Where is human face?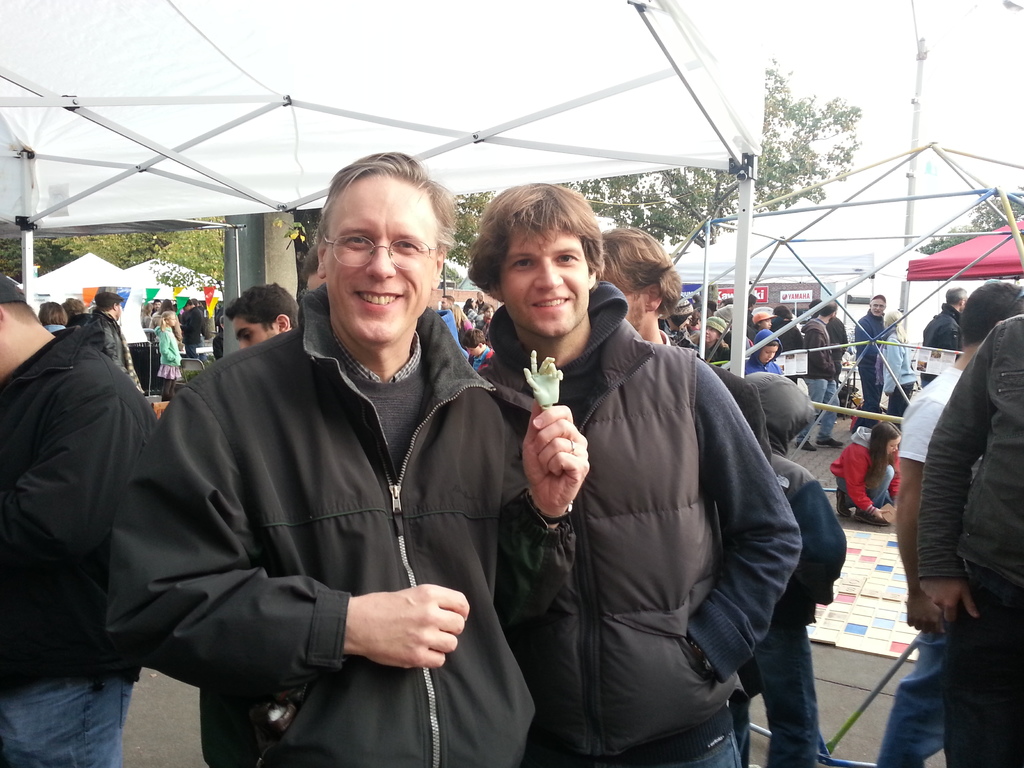
[868,298,886,317].
